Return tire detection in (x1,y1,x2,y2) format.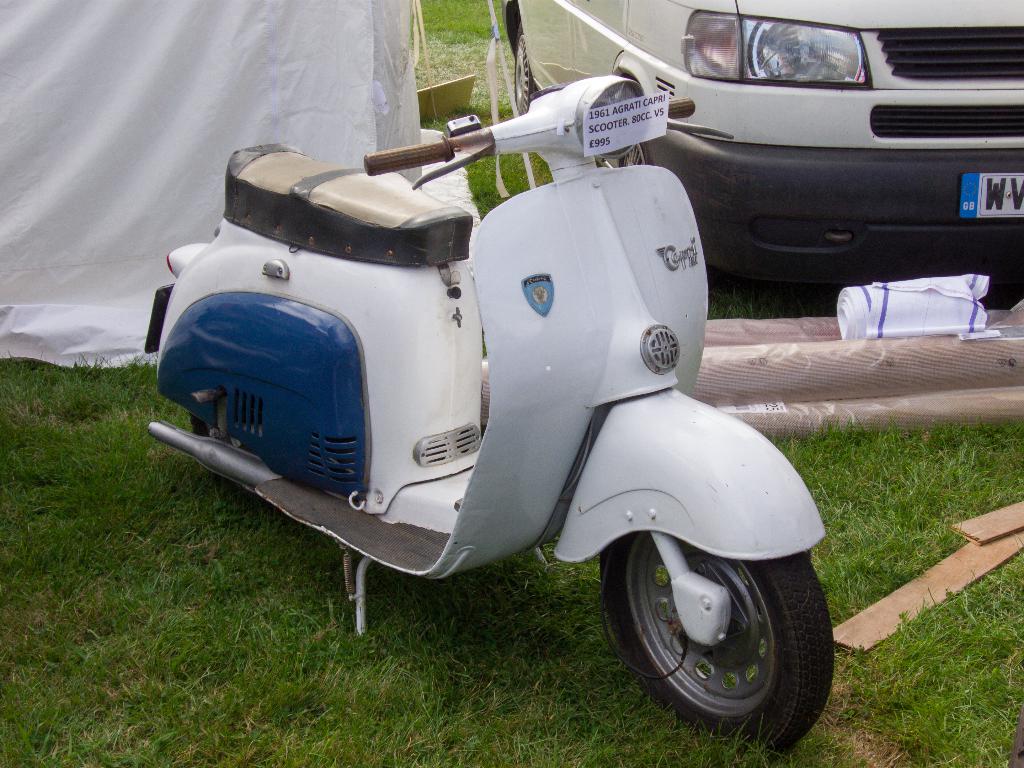
(190,414,259,499).
